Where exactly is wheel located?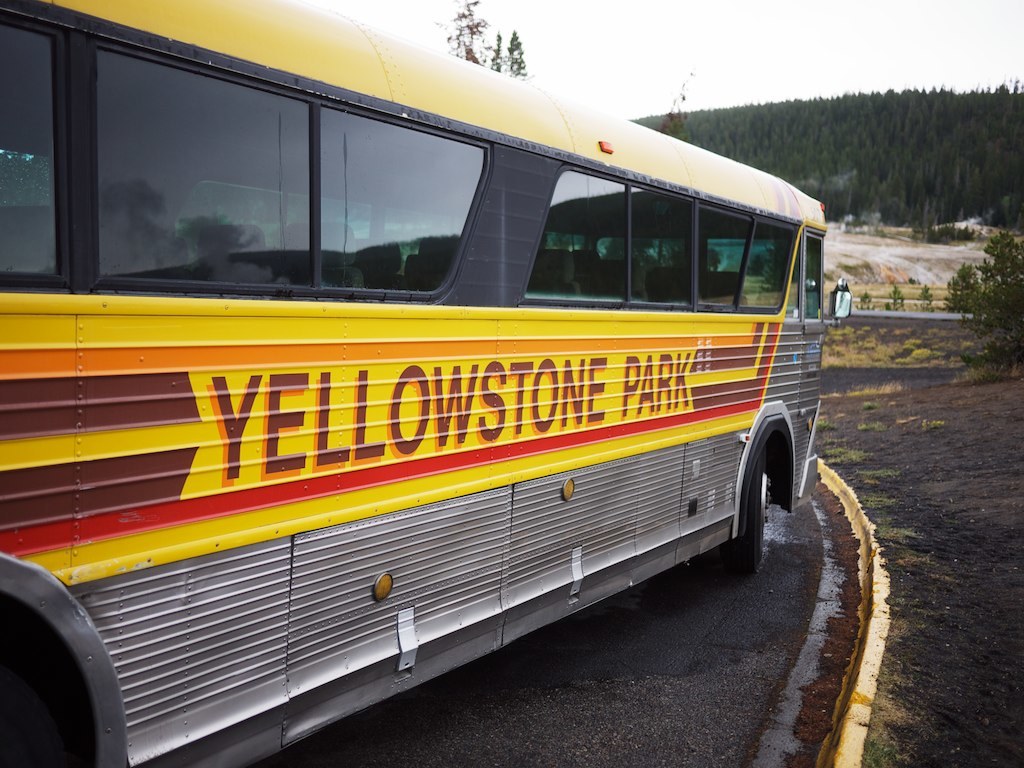
Its bounding box is 698, 436, 769, 573.
